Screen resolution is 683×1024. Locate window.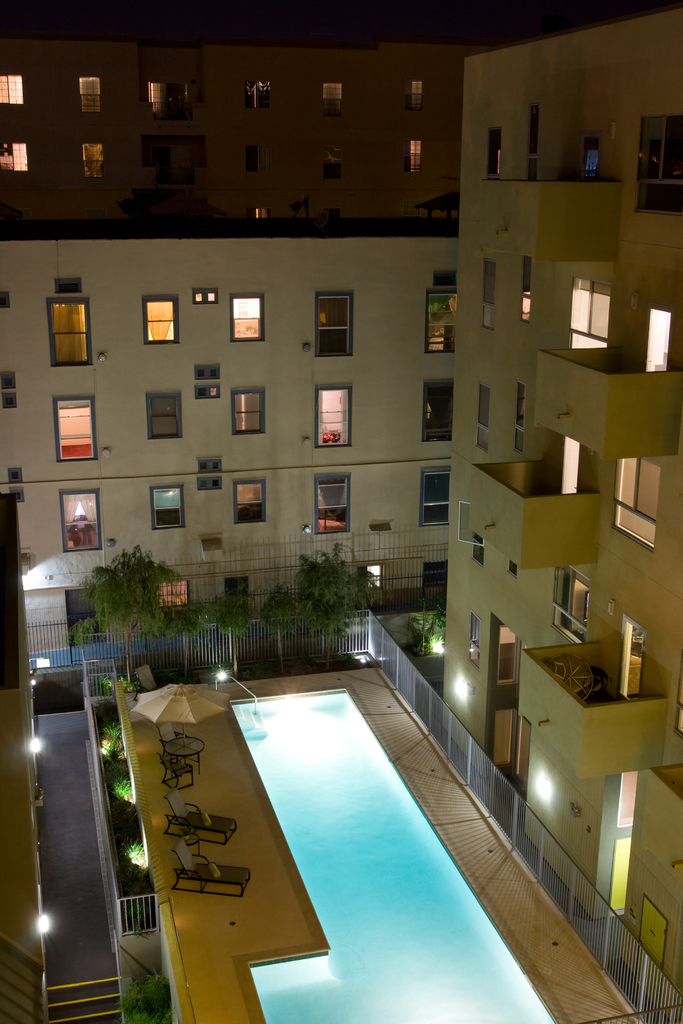
crop(148, 581, 190, 607).
